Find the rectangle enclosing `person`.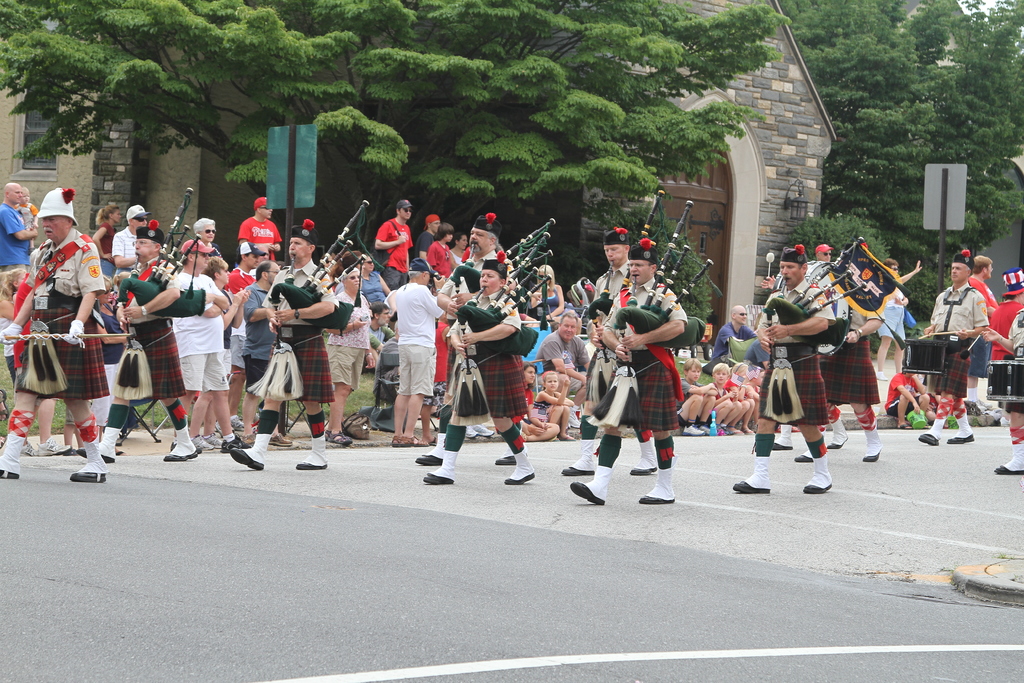
<box>428,259,540,487</box>.
